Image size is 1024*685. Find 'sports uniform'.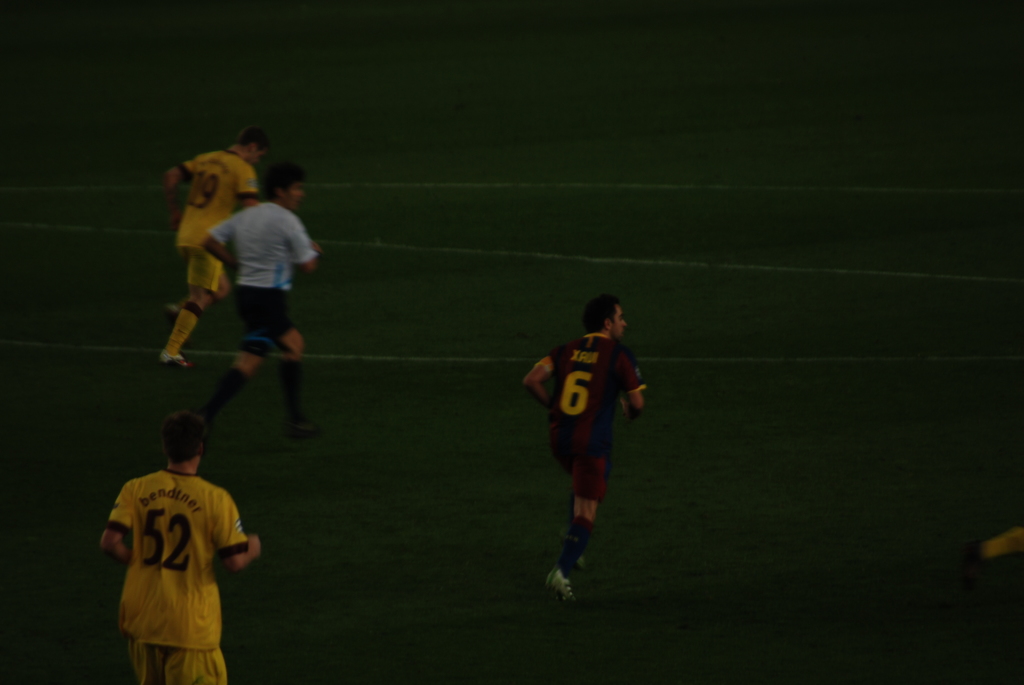
{"left": 539, "top": 326, "right": 641, "bottom": 508}.
